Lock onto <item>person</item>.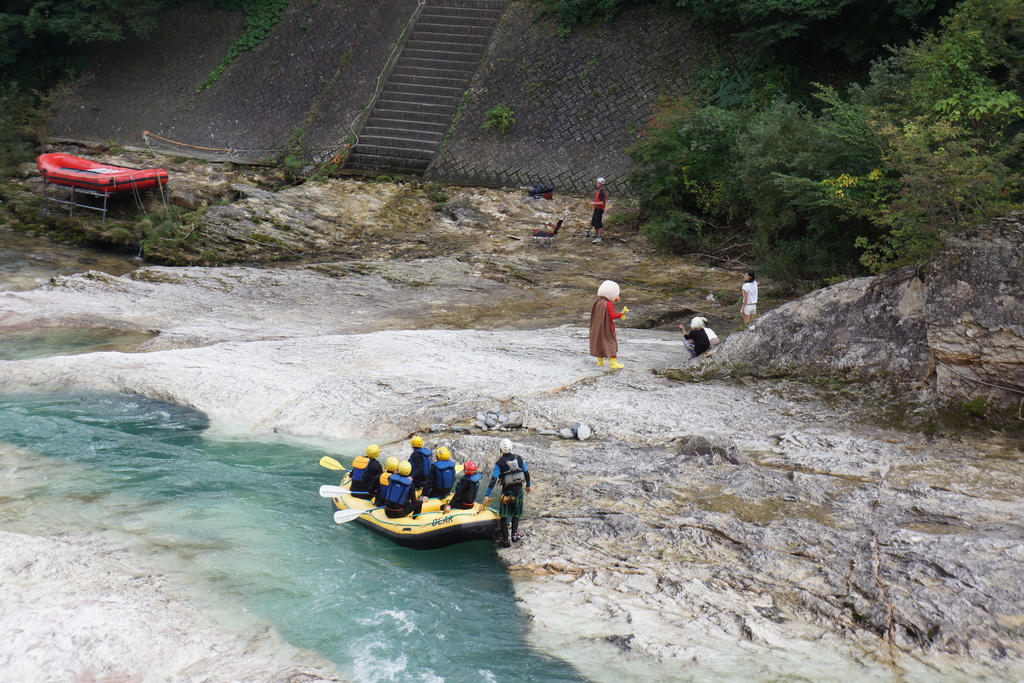
Locked: <box>342,443,381,501</box>.
